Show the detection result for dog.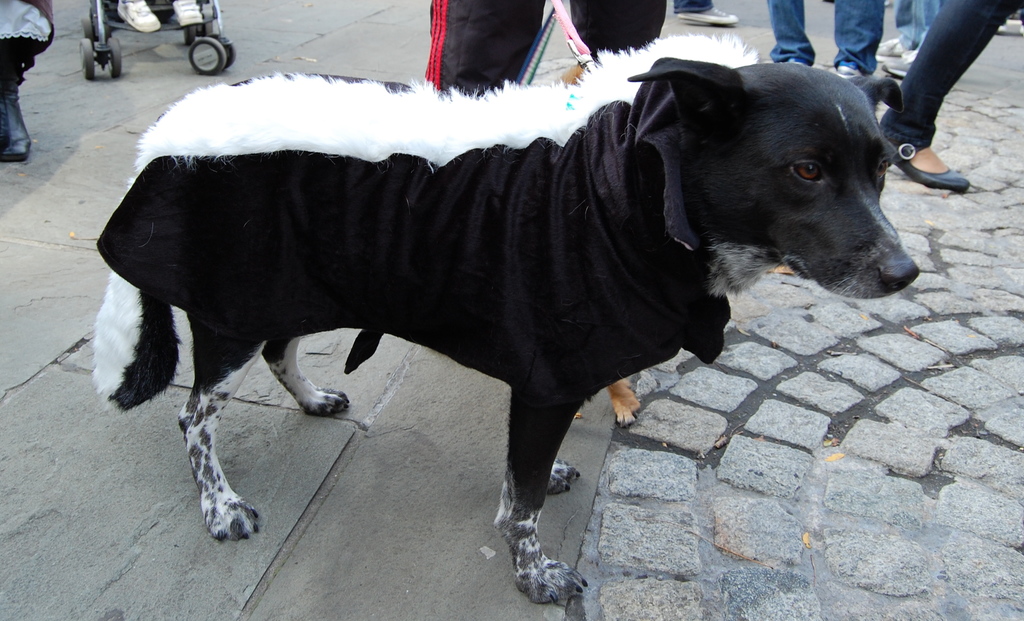
x1=99, y1=32, x2=758, y2=410.
